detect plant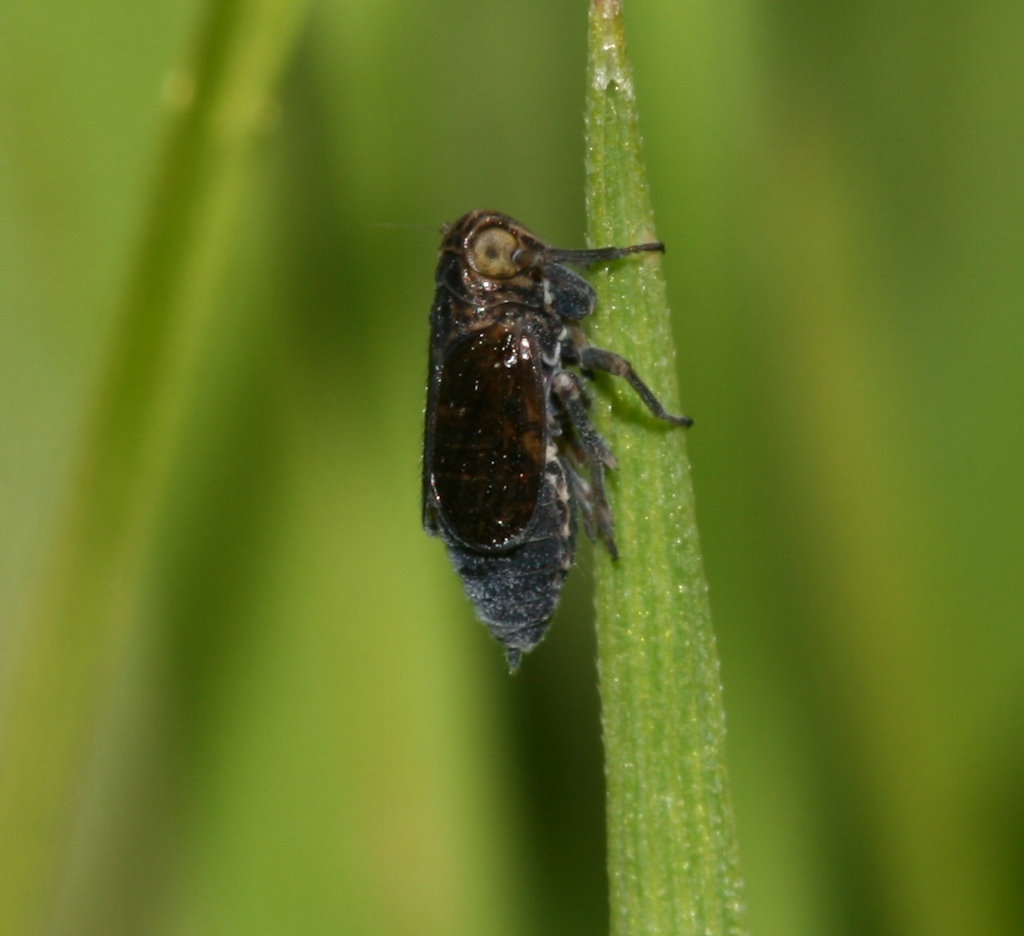
0/0/1023/935
